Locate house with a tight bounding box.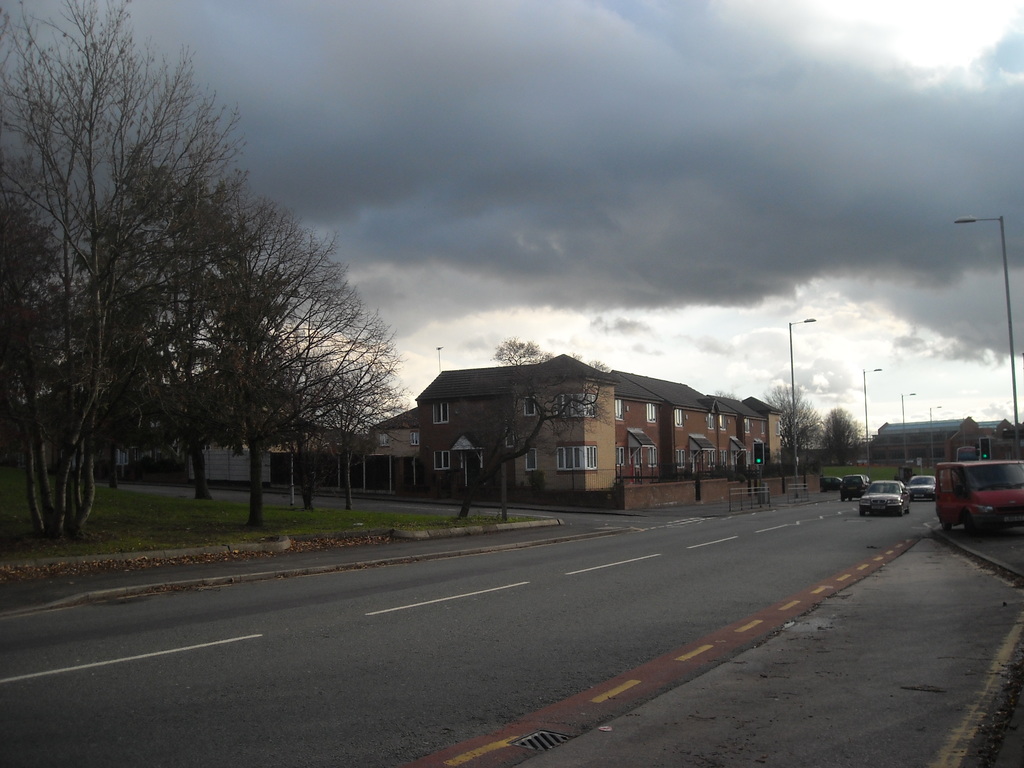
[874,415,1016,481].
